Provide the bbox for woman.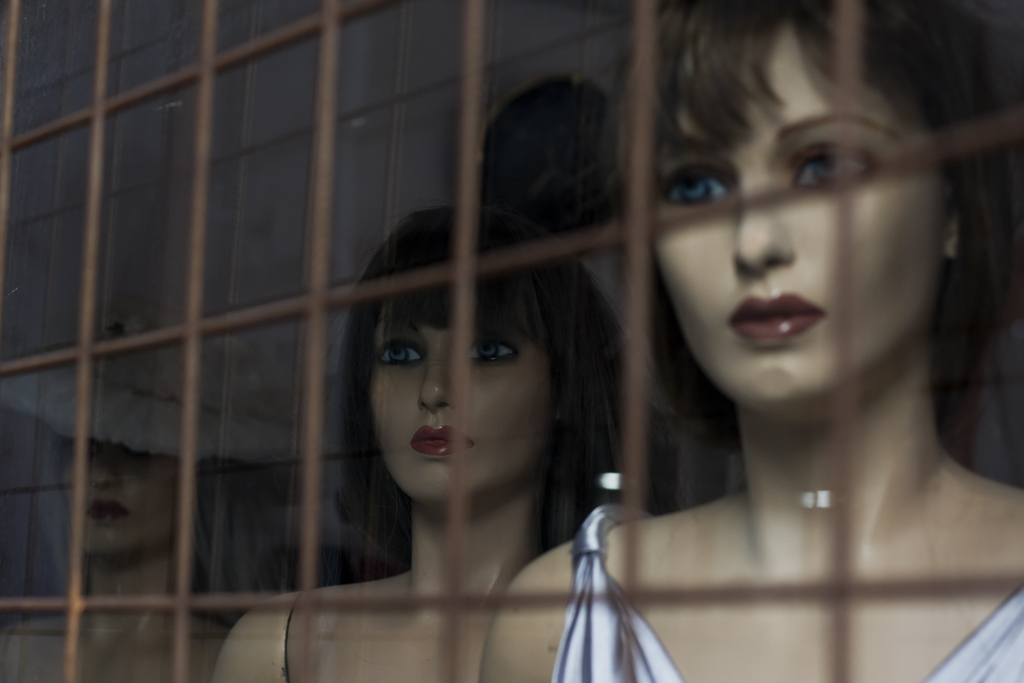
x1=0 y1=308 x2=353 y2=682.
